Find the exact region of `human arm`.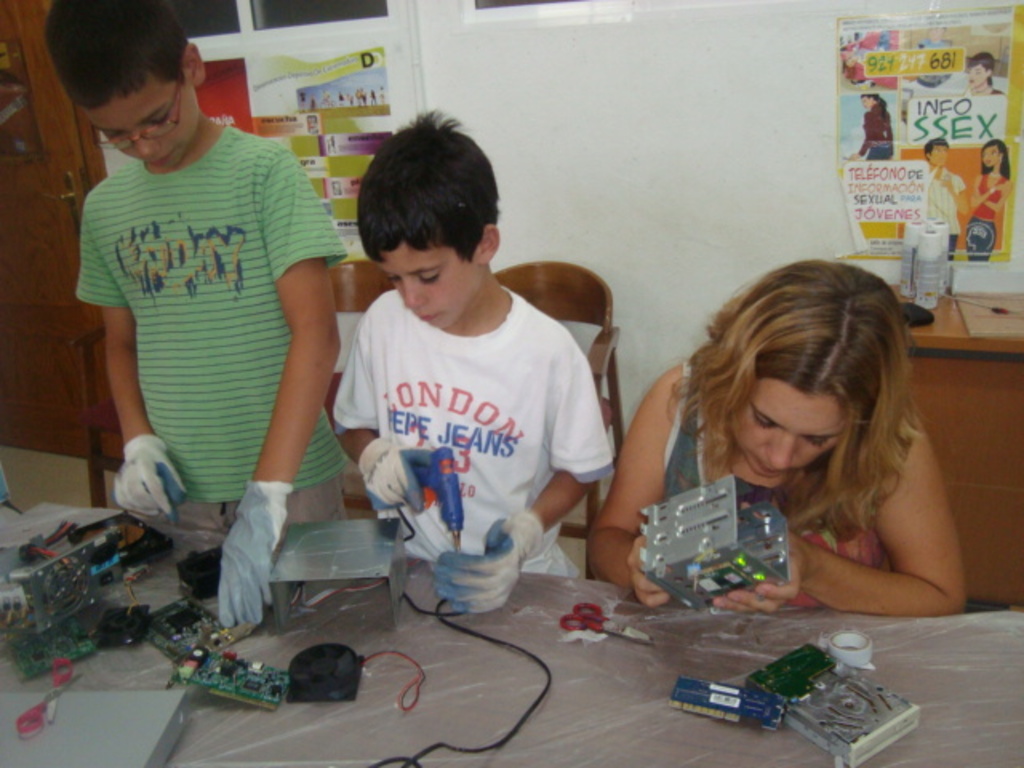
Exact region: BBox(325, 306, 424, 510).
